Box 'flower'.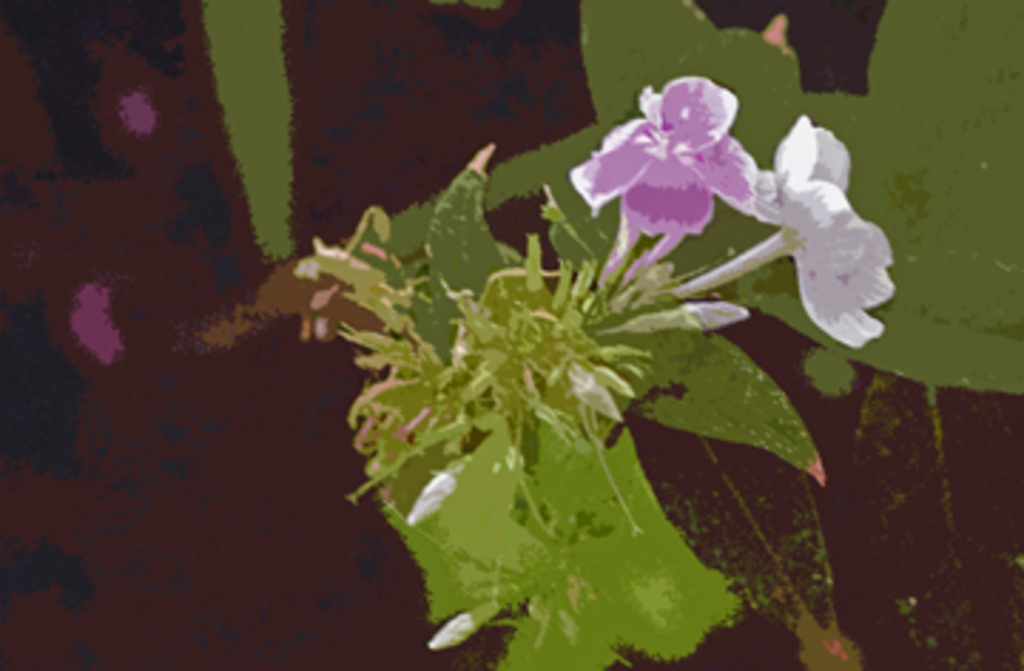
x1=572, y1=63, x2=779, y2=264.
